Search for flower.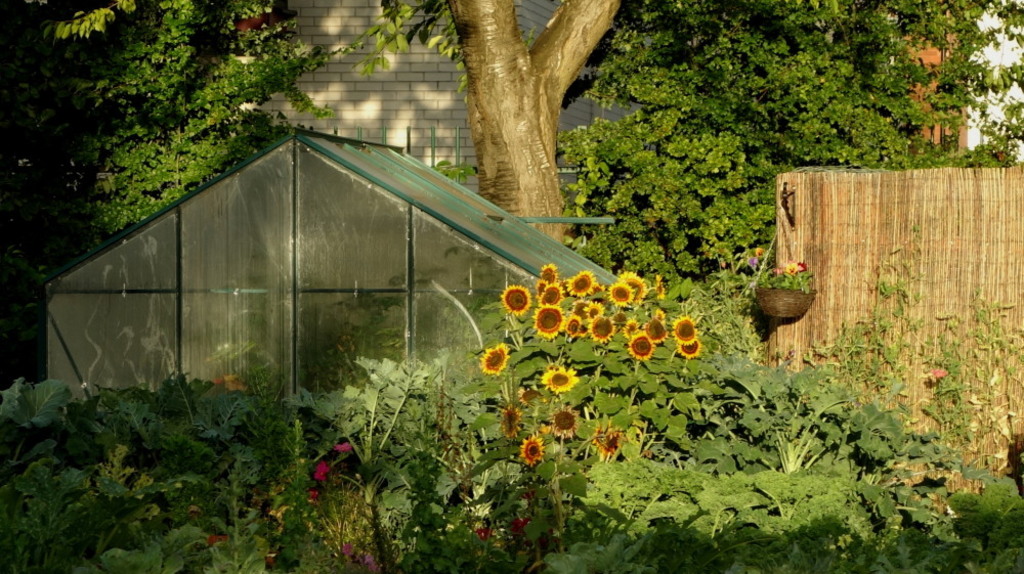
Found at bbox(540, 264, 561, 280).
